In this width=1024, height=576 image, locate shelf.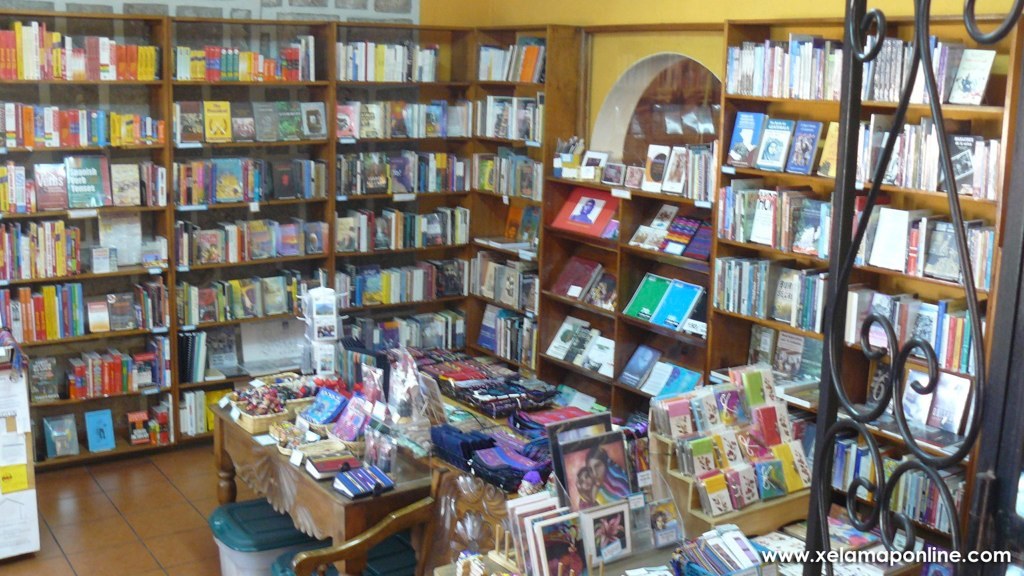
Bounding box: <region>493, 233, 534, 311</region>.
